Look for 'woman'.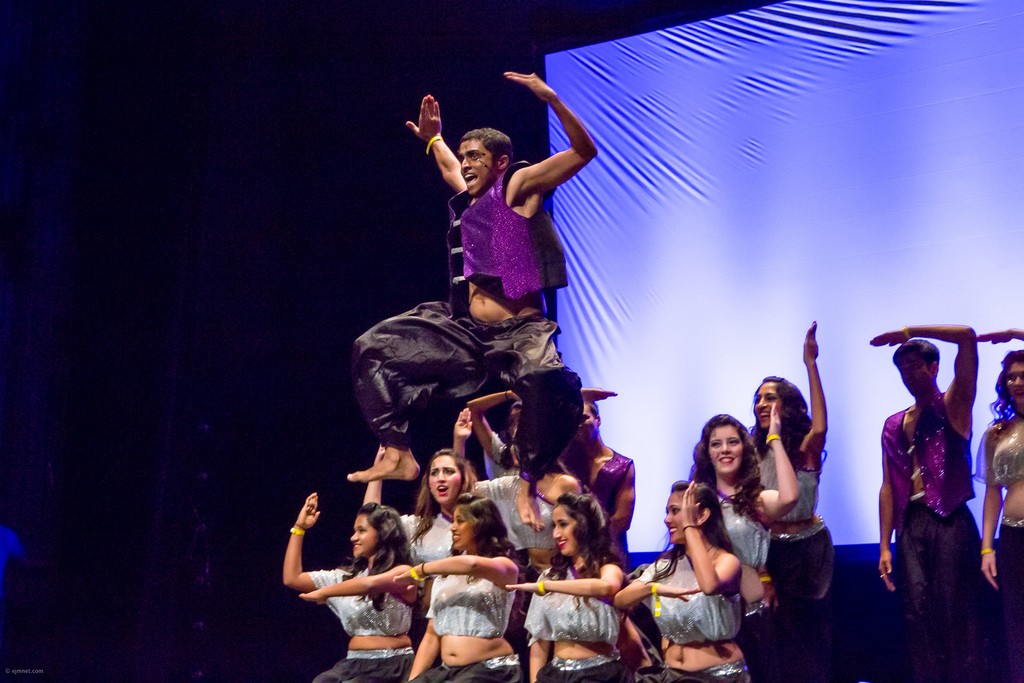
Found: {"left": 614, "top": 475, "right": 750, "bottom": 682}.
